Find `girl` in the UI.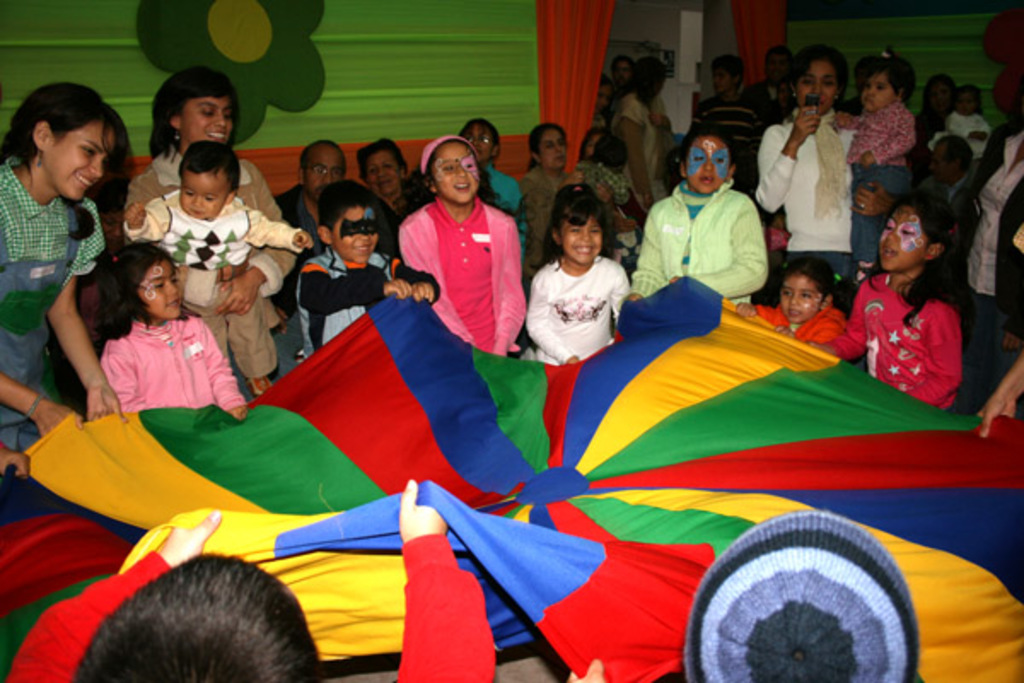
UI element at <region>736, 260, 850, 338</region>.
